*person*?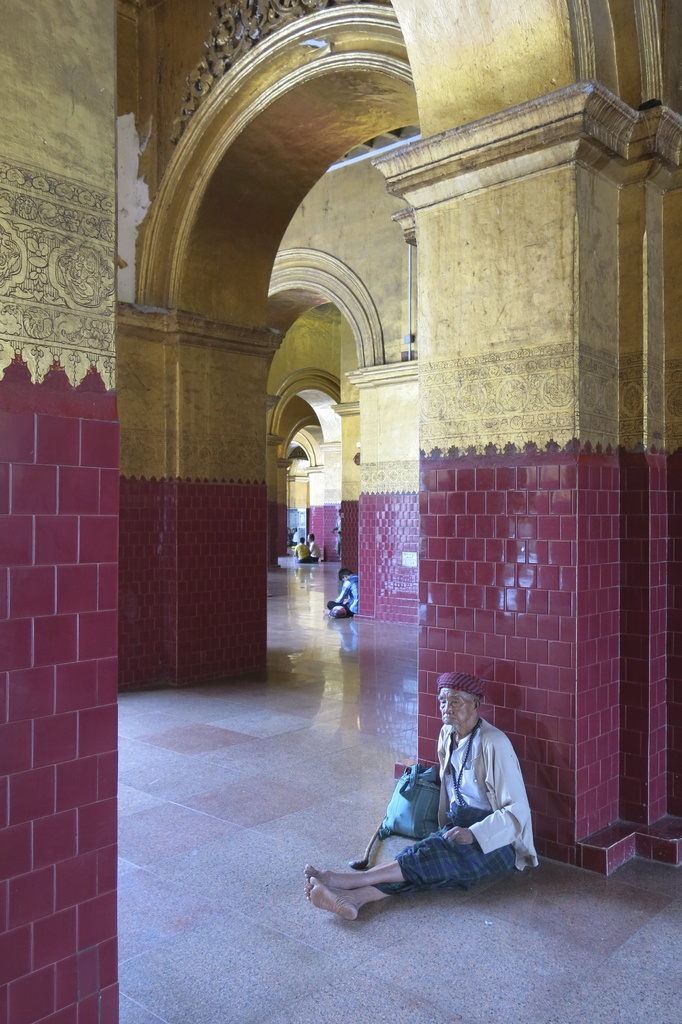
x1=353 y1=694 x2=537 y2=922
